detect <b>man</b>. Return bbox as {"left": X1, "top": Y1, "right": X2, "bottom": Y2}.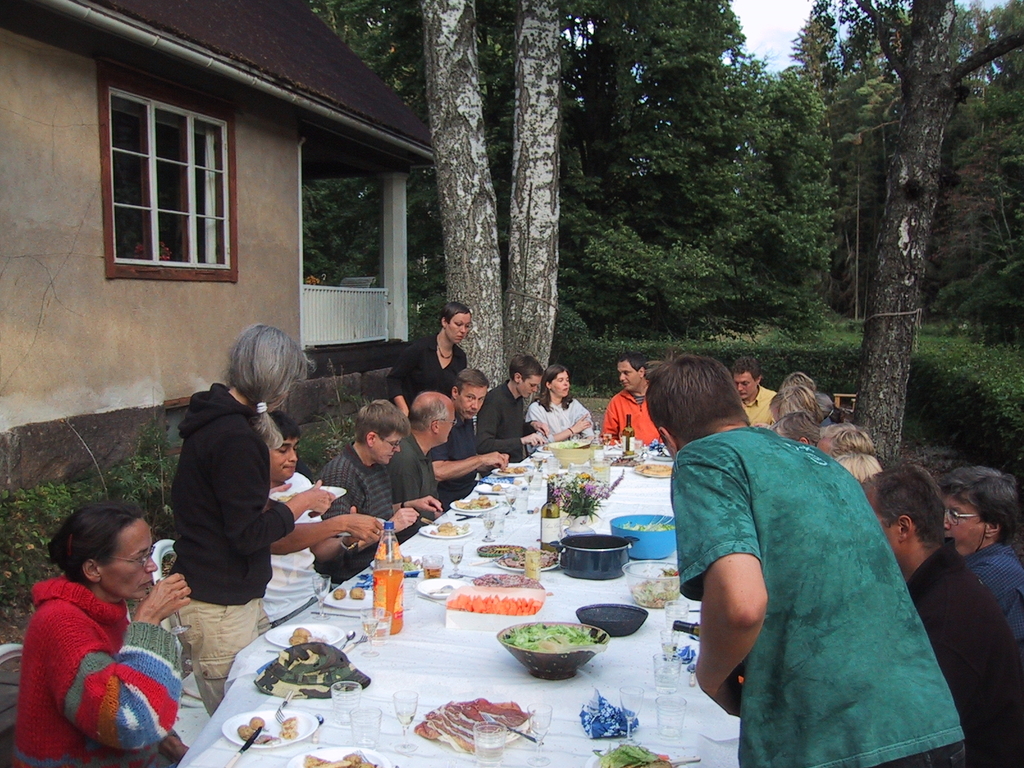
{"left": 376, "top": 393, "right": 456, "bottom": 546}.
